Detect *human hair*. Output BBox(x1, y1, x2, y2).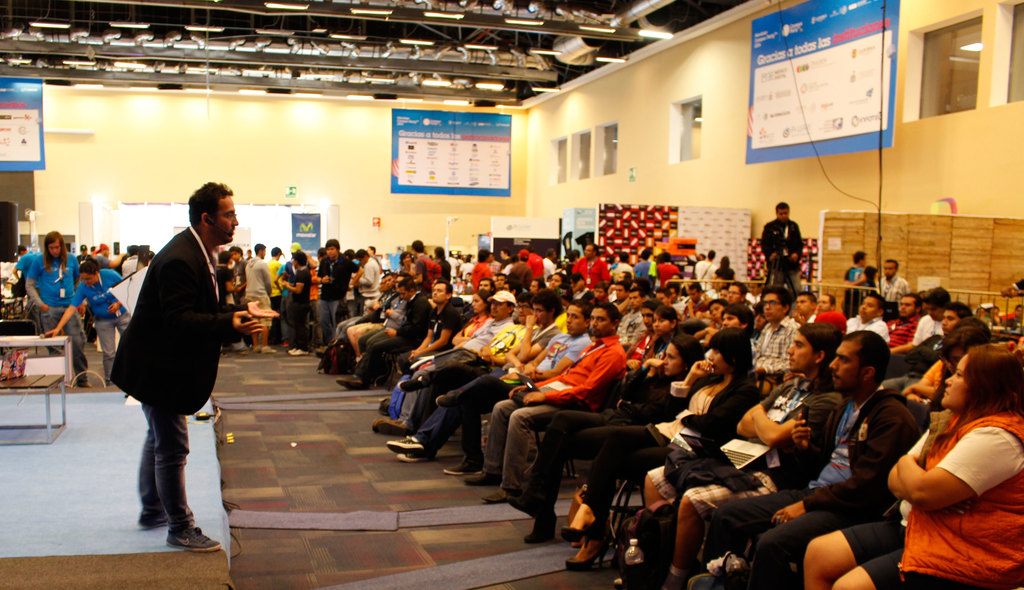
BBox(922, 285, 954, 312).
